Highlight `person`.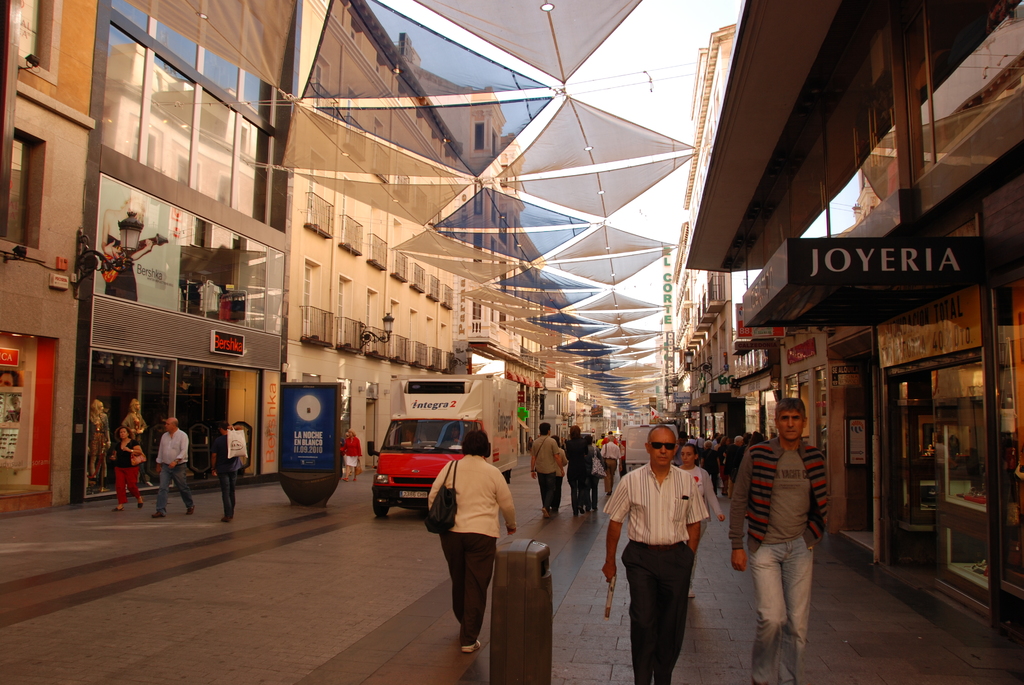
Highlighted region: (0,394,21,422).
